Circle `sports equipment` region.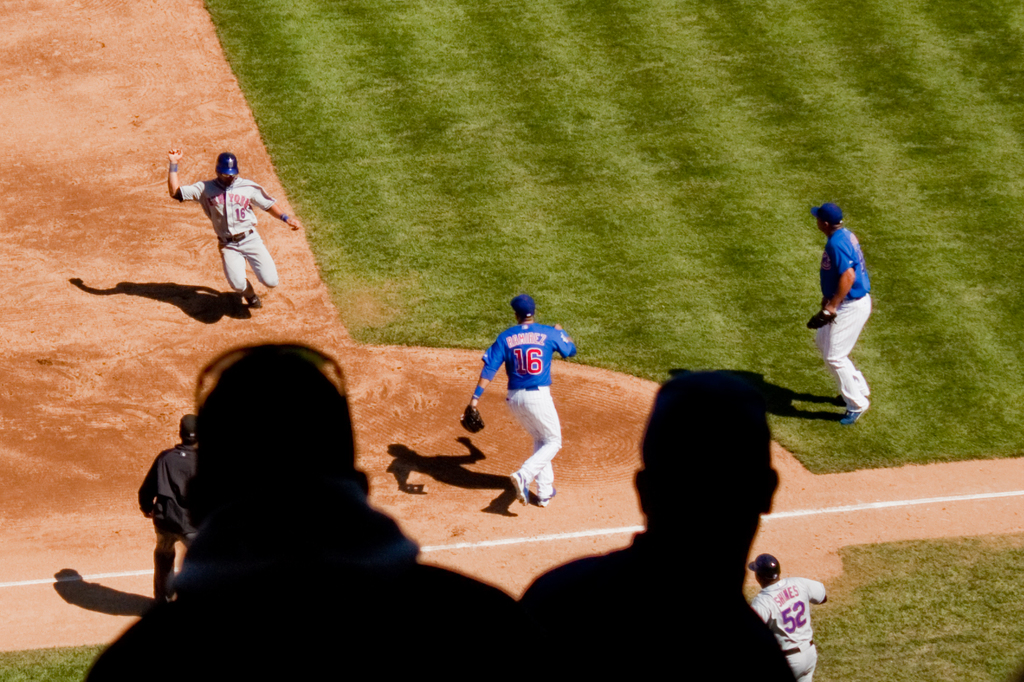
Region: <bbox>455, 406, 489, 438</bbox>.
